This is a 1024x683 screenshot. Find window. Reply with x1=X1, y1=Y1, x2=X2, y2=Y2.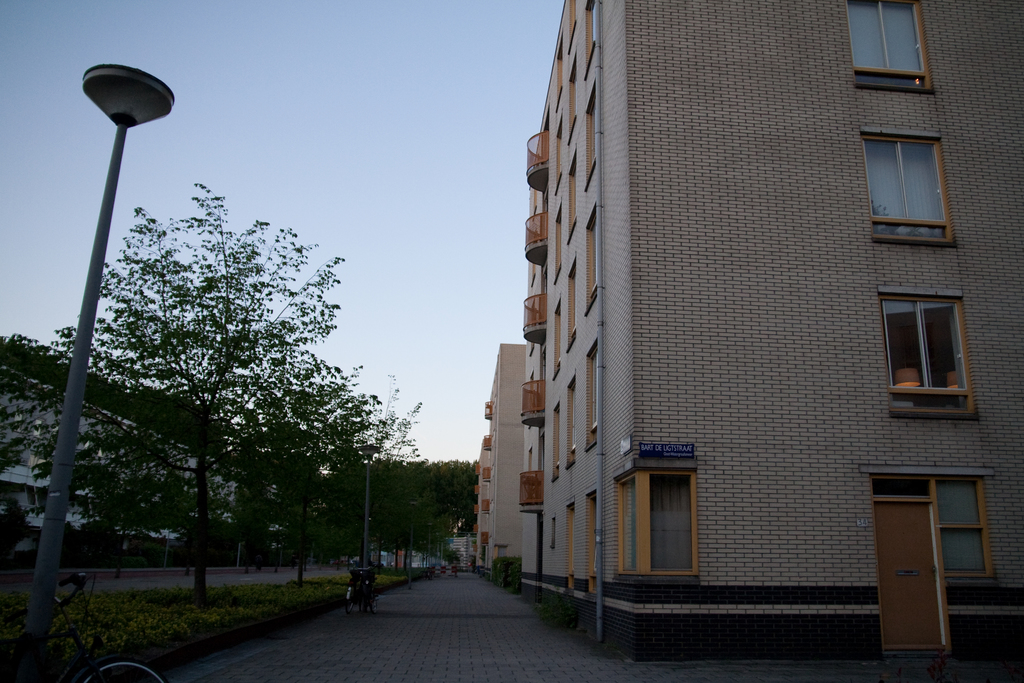
x1=566, y1=62, x2=577, y2=136.
